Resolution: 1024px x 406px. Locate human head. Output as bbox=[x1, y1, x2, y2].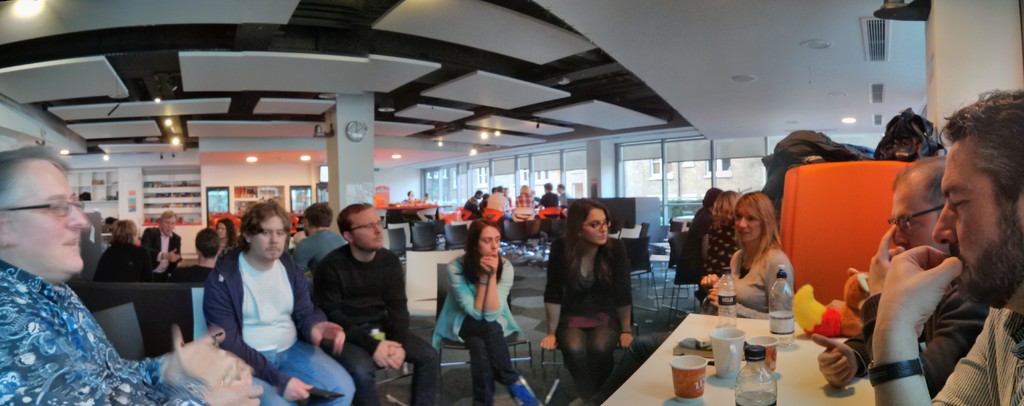
bbox=[0, 149, 95, 275].
